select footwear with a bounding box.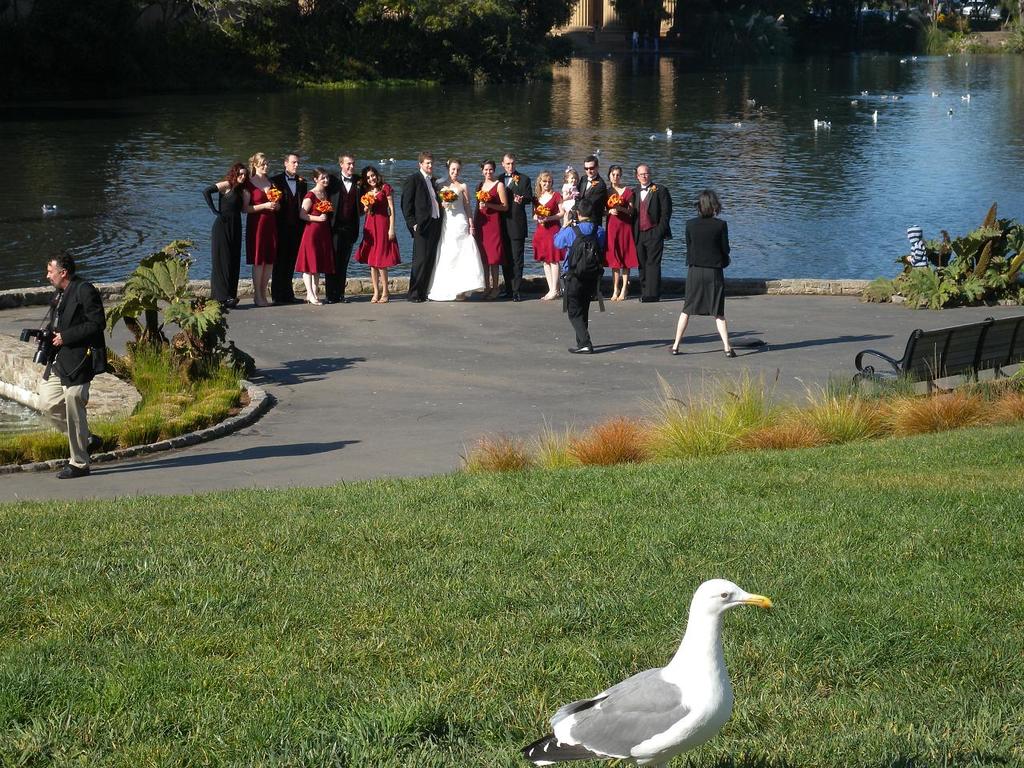
[x1=306, y1=296, x2=320, y2=303].
